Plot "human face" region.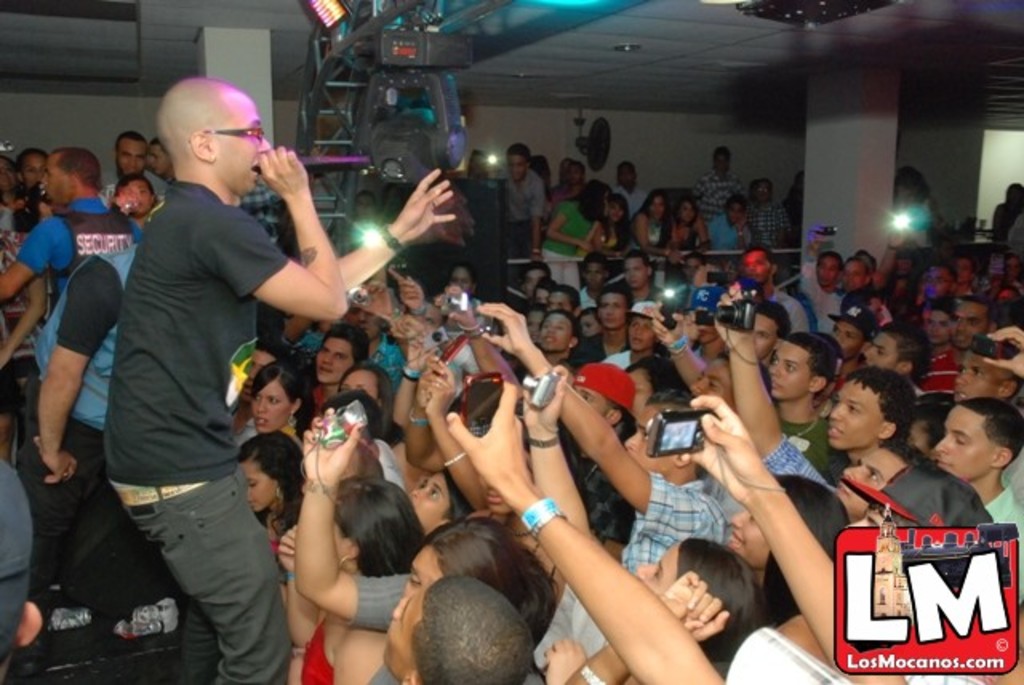
Plotted at (579,310,595,334).
